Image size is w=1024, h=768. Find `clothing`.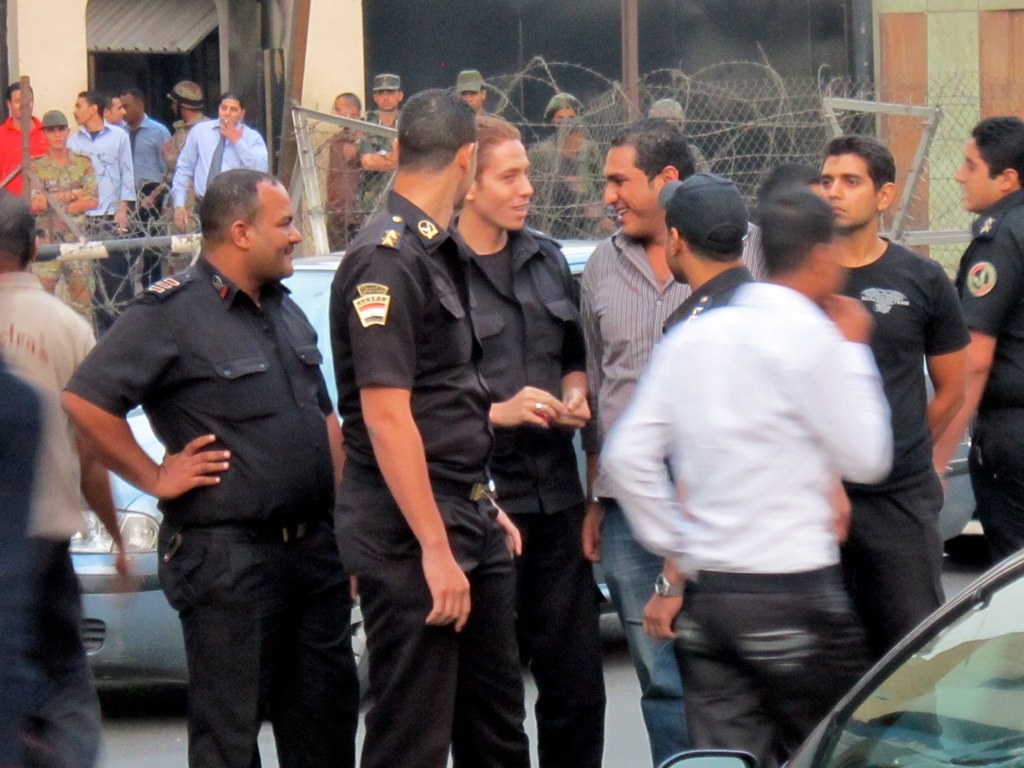
BBox(172, 118, 270, 235).
